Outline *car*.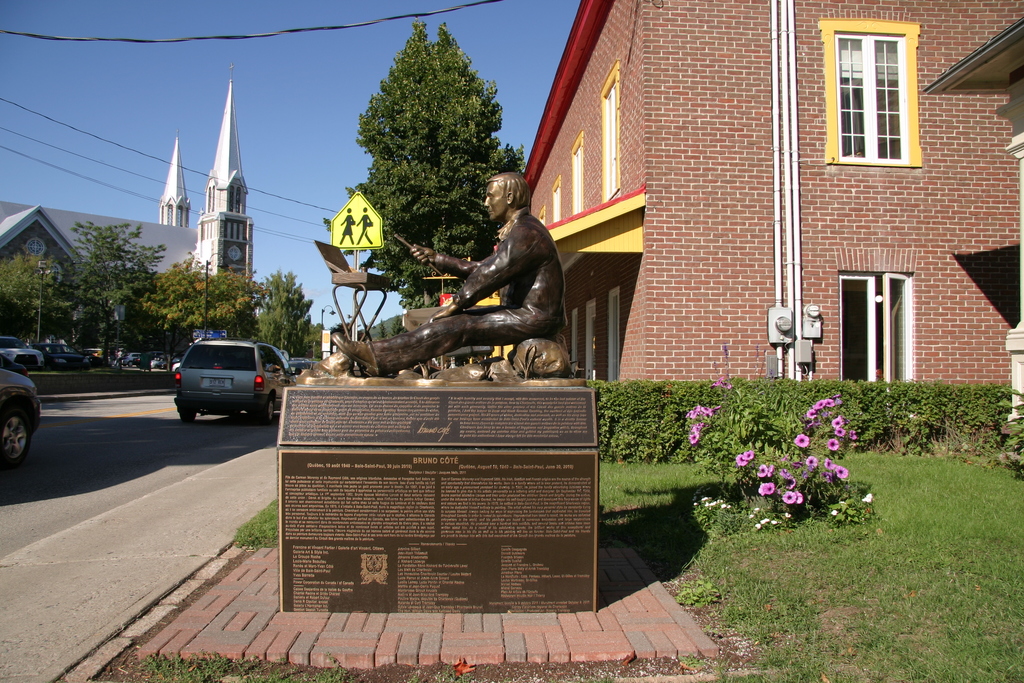
Outline: (0,368,42,468).
